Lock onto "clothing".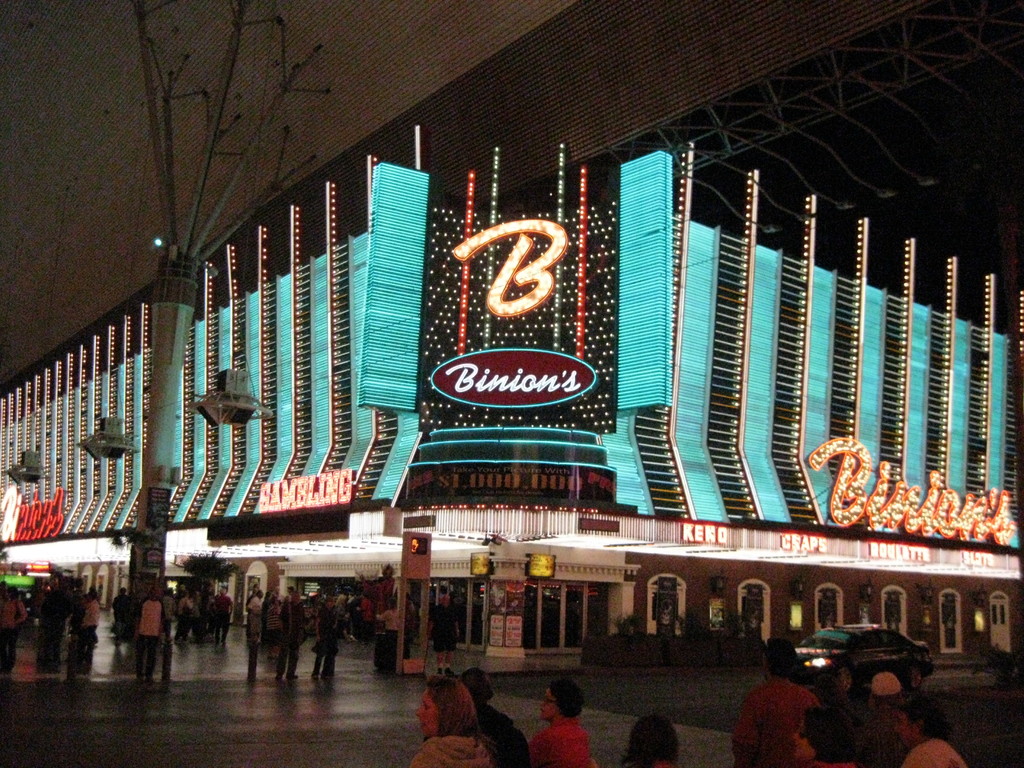
Locked: [862, 701, 908, 767].
